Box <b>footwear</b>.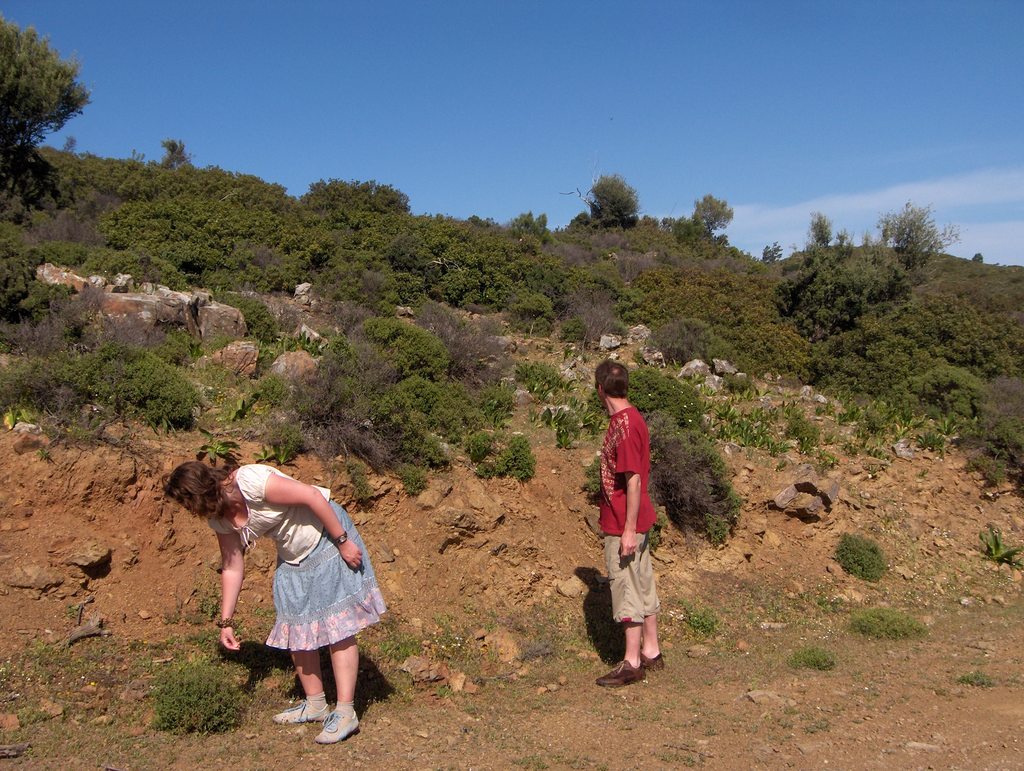
(317,712,358,745).
